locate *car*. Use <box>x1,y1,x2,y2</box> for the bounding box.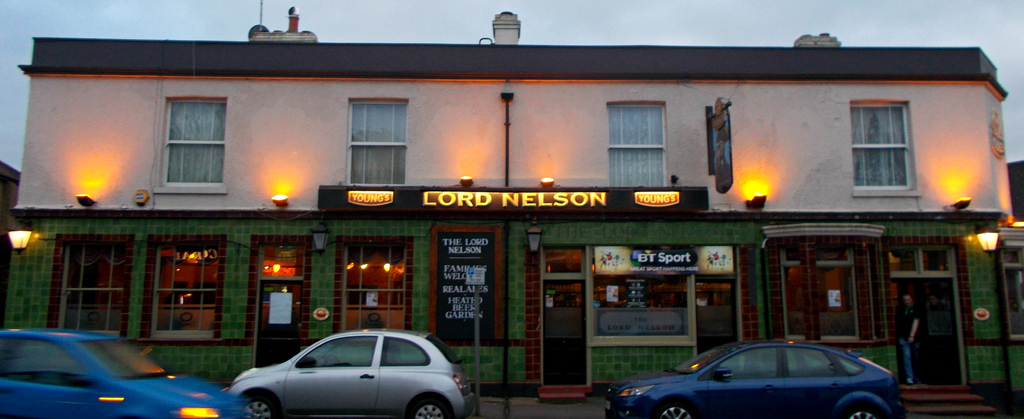
<box>0,329,246,418</box>.
